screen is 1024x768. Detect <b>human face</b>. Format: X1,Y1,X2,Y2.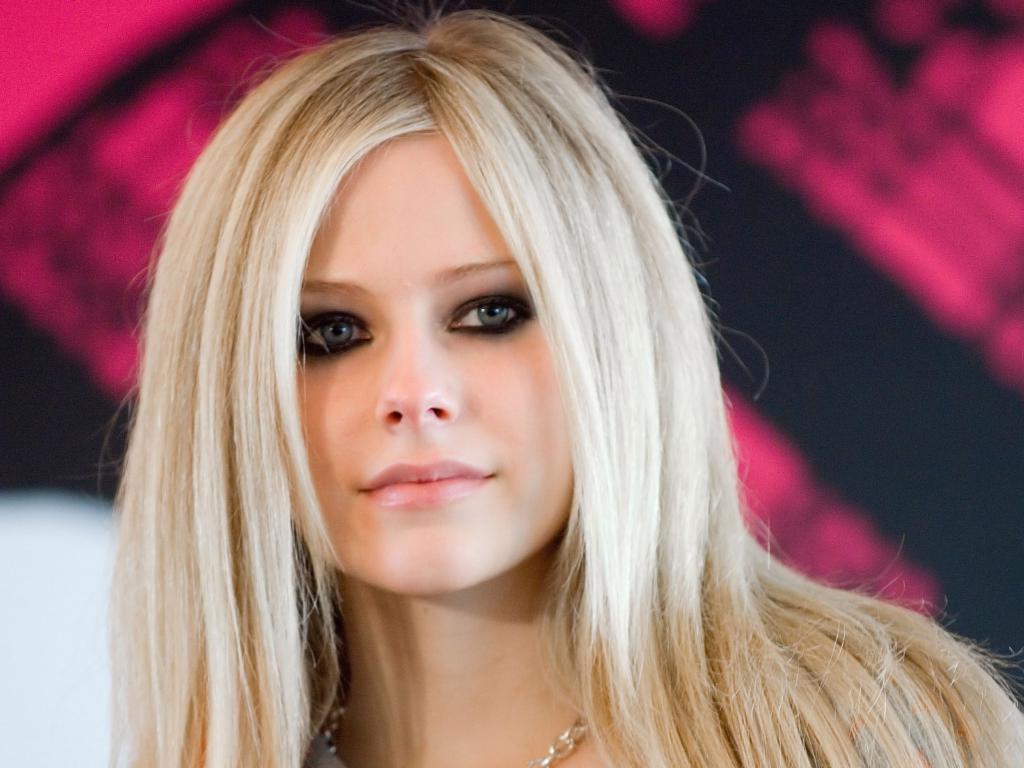
292,134,575,596.
